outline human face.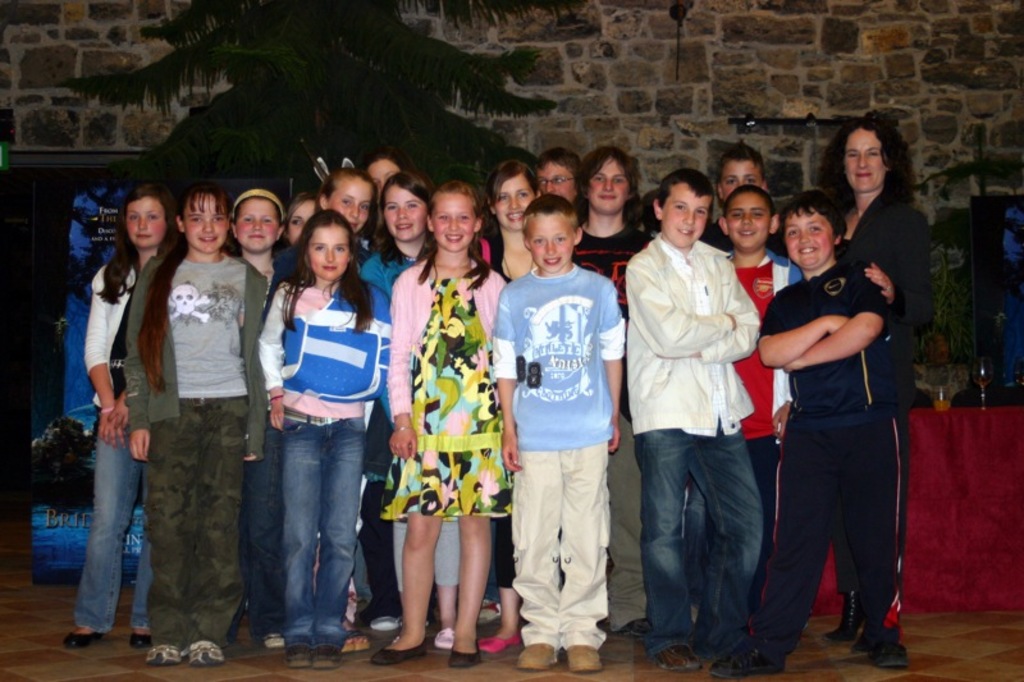
Outline: x1=431 y1=191 x2=477 y2=252.
